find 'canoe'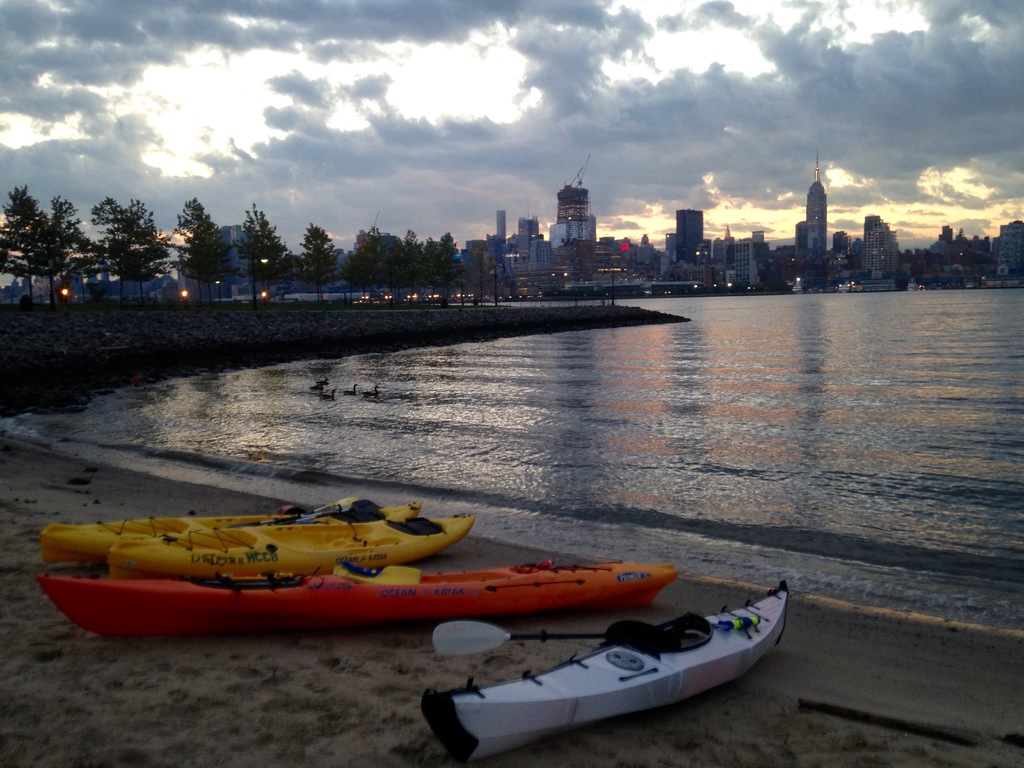
{"left": 38, "top": 564, "right": 678, "bottom": 653}
